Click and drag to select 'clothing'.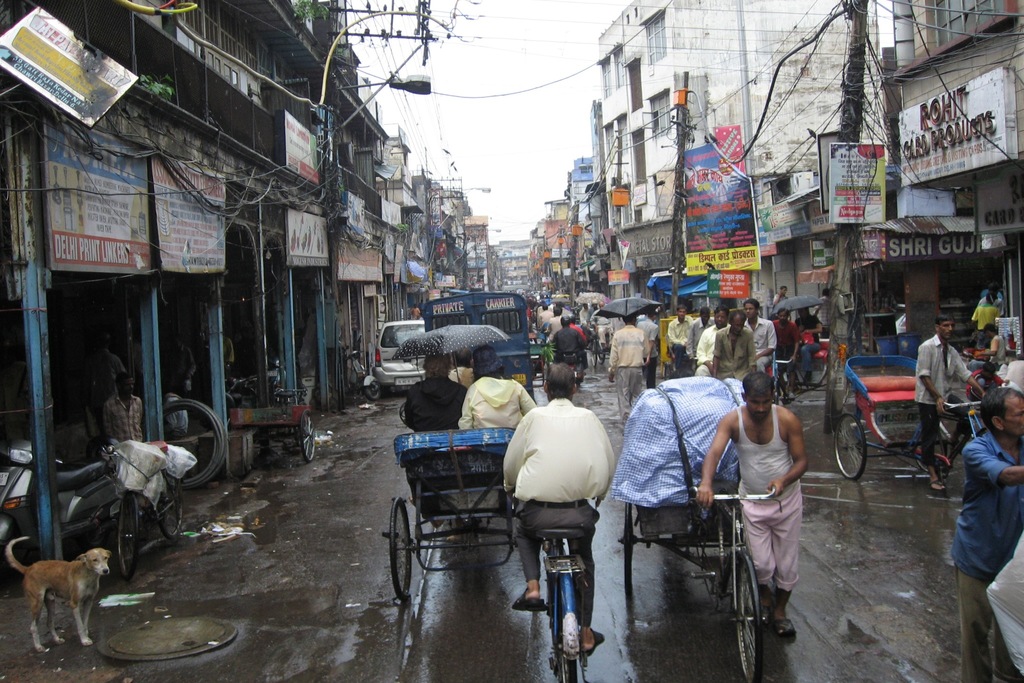
Selection: {"x1": 868, "y1": 290, "x2": 900, "y2": 313}.
